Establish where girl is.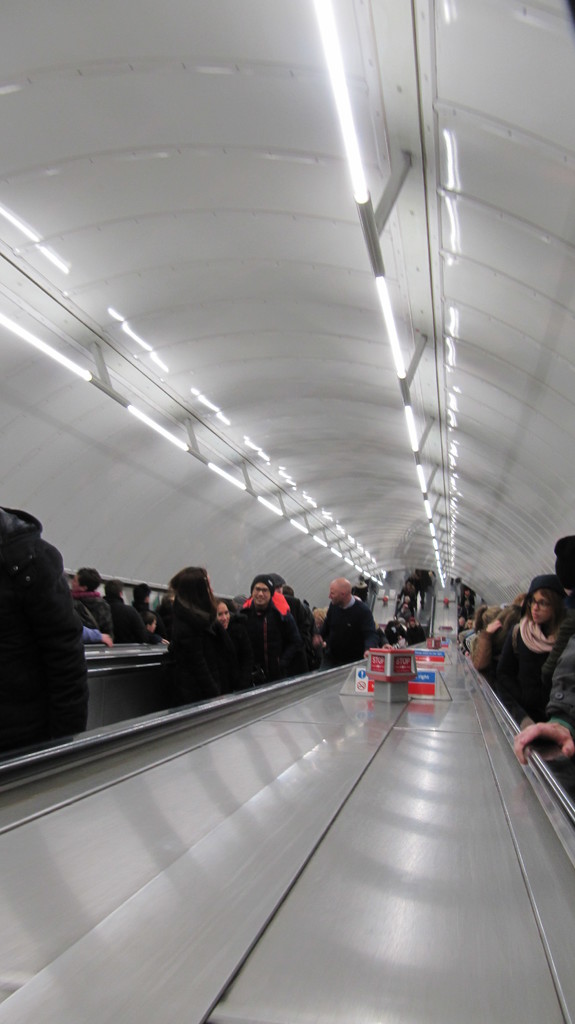
Established at 160, 566, 242, 706.
